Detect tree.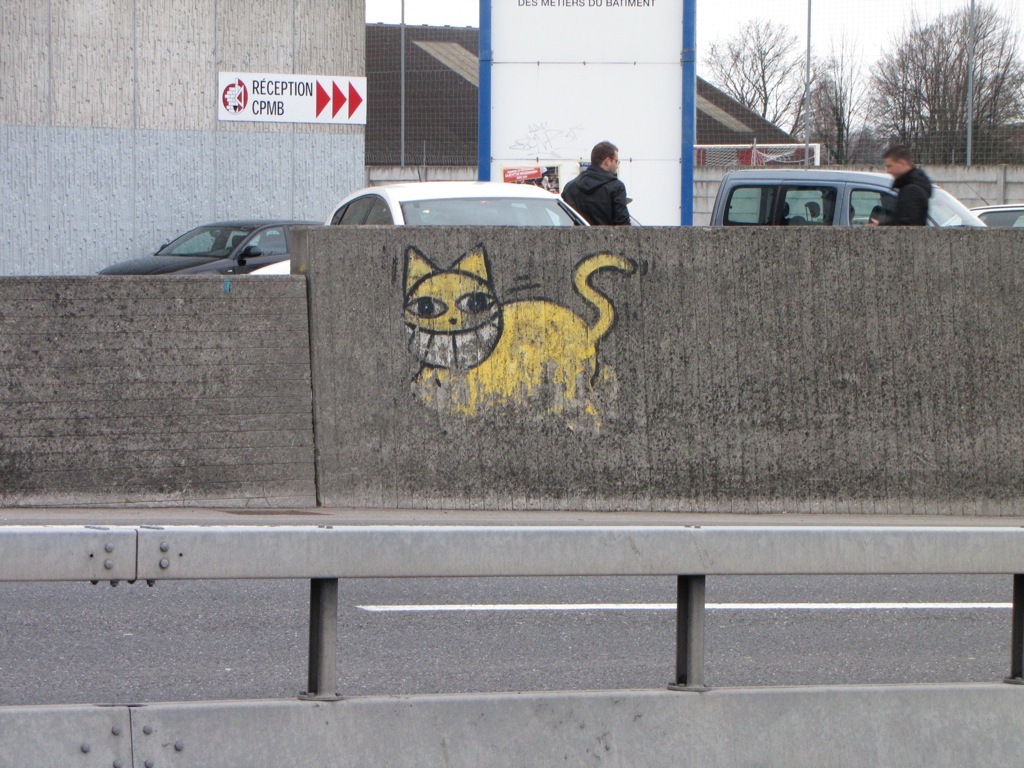
Detected at 868:0:1021:171.
